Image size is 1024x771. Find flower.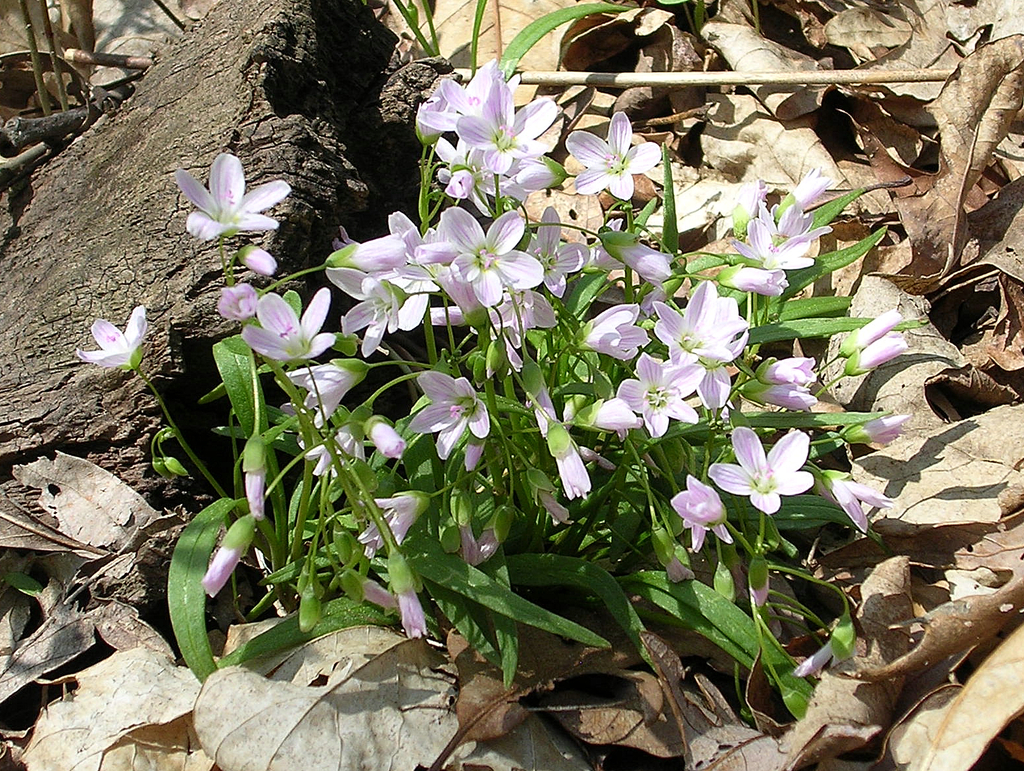
385:549:429:642.
